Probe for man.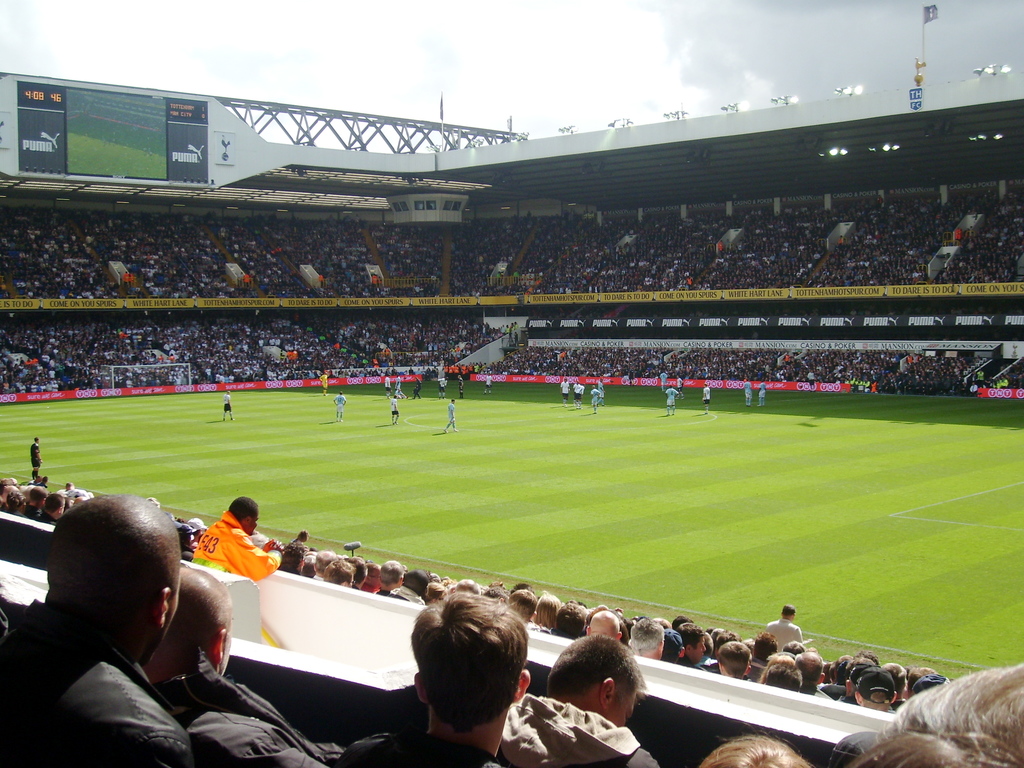
Probe result: box=[330, 582, 532, 767].
